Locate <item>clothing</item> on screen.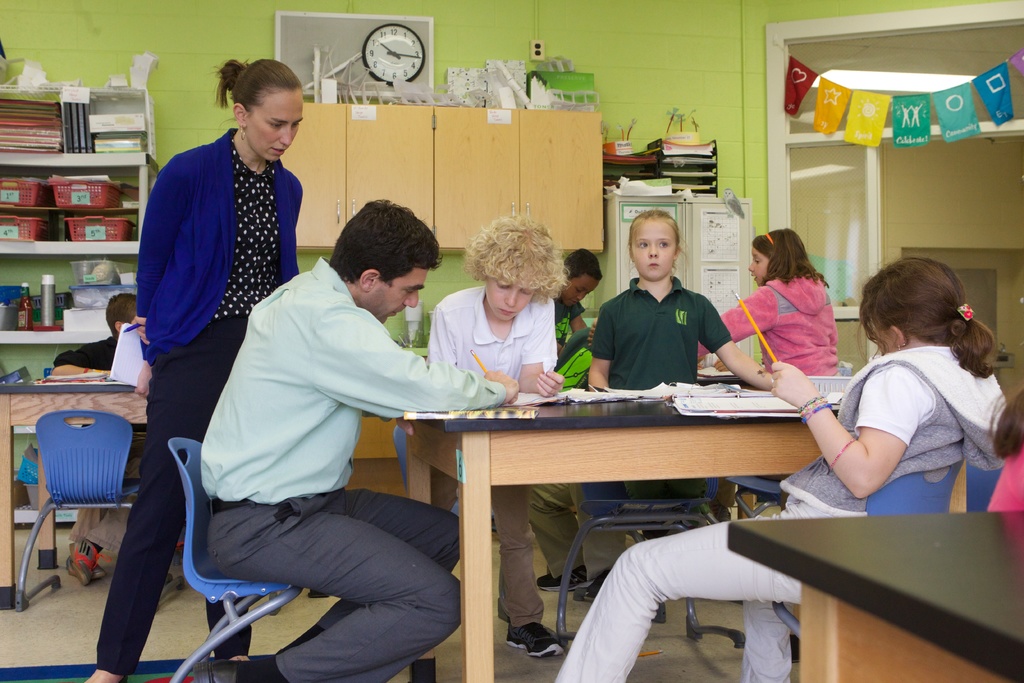
On screen at 589:274:749:504.
